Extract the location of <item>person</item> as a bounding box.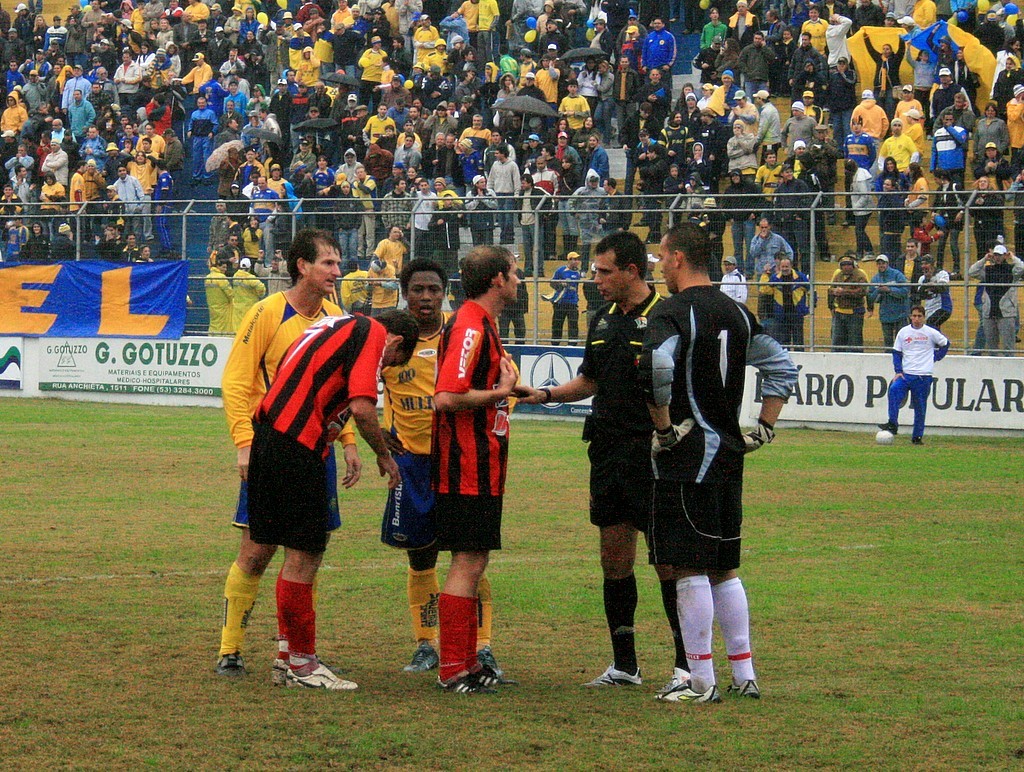
box(425, 235, 530, 699).
